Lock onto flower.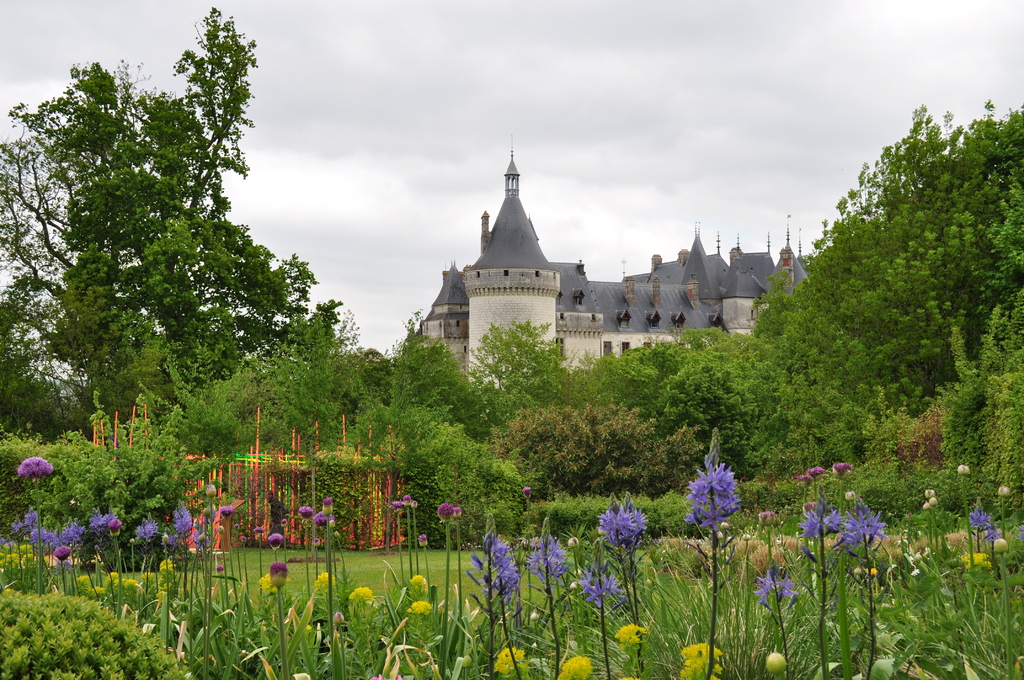
Locked: locate(92, 519, 115, 534).
